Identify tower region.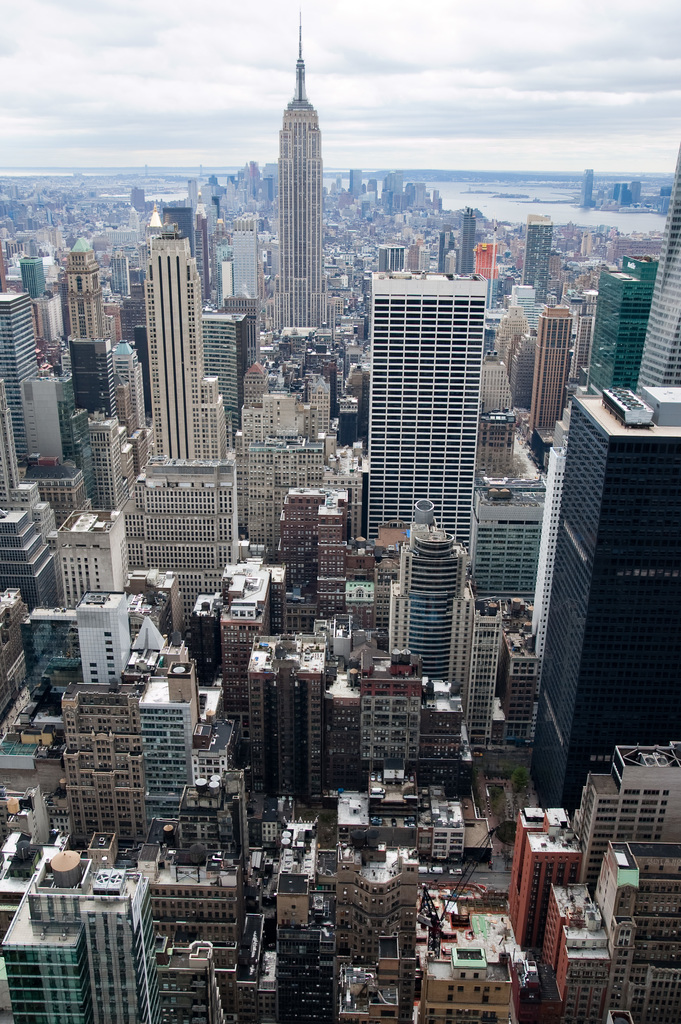
Region: bbox=[475, 480, 546, 603].
